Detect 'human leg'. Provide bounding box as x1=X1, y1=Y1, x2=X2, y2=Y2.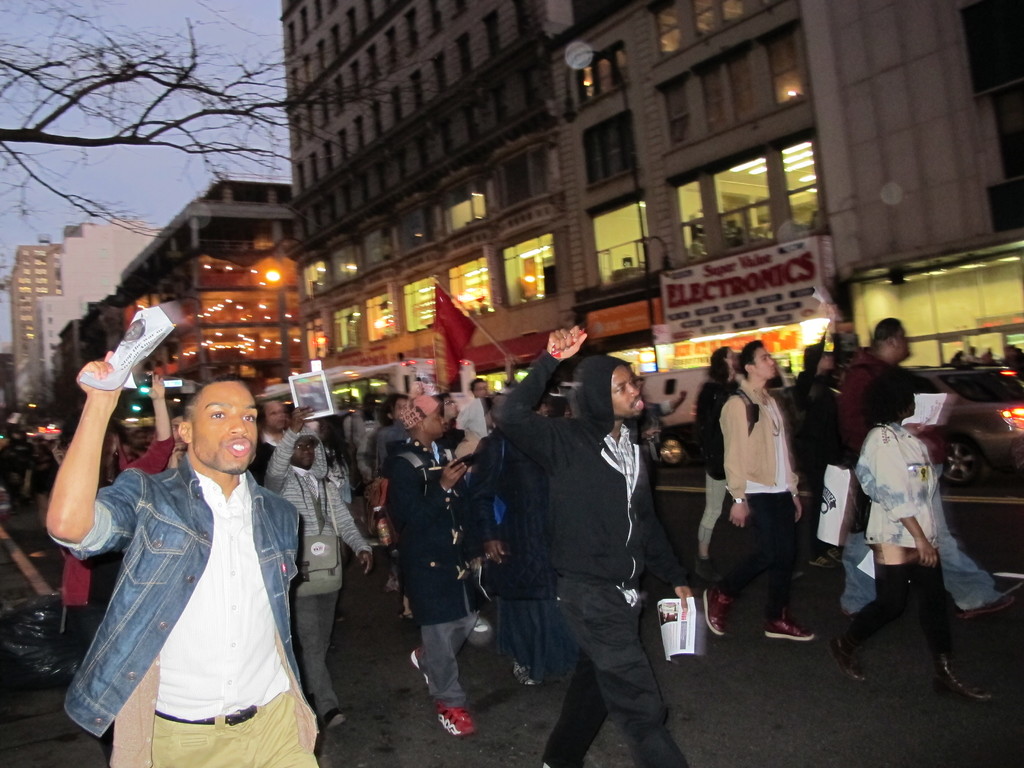
x1=317, y1=565, x2=344, y2=650.
